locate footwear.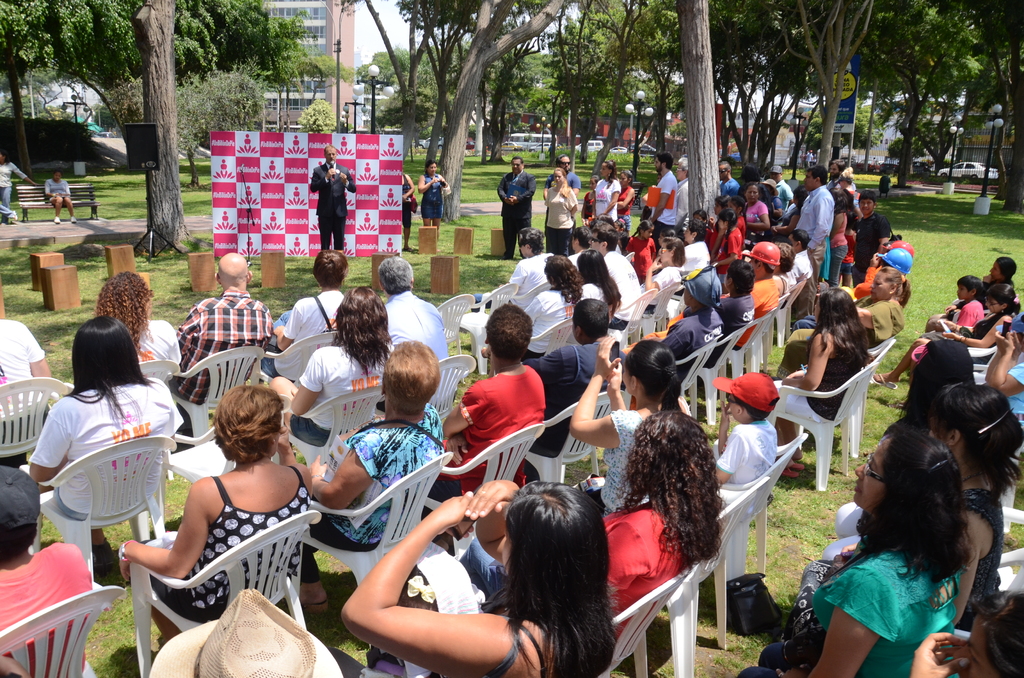
Bounding box: [299,597,330,613].
